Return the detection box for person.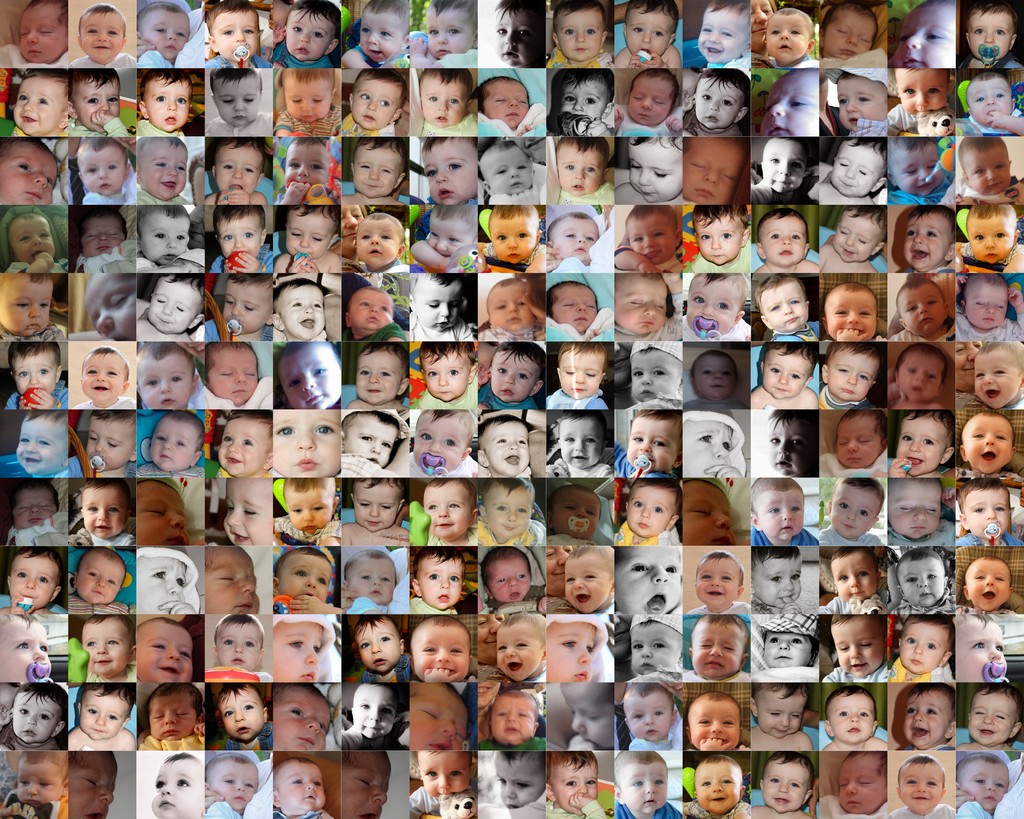
[278,341,341,408].
